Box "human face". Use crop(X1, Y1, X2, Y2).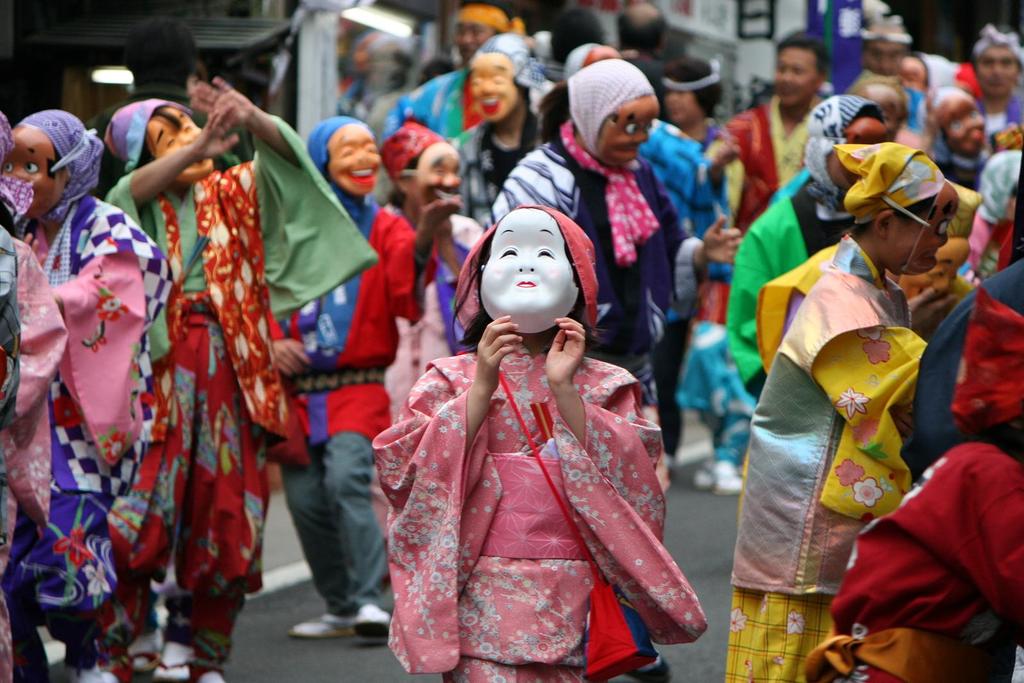
crop(905, 56, 927, 95).
